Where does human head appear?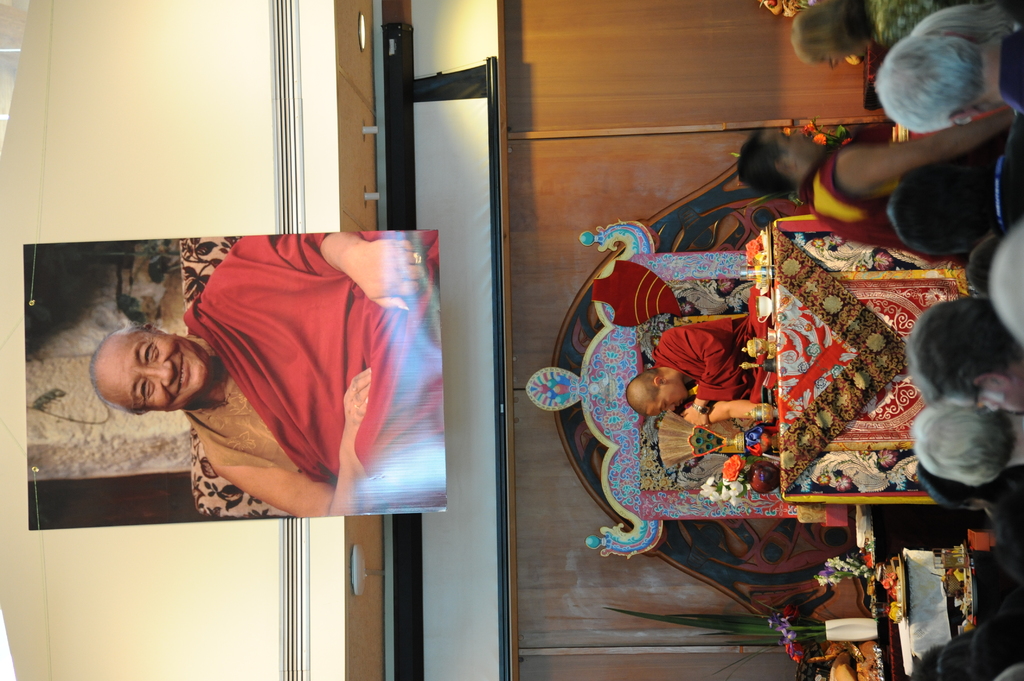
Appears at x1=899 y1=300 x2=1023 y2=413.
